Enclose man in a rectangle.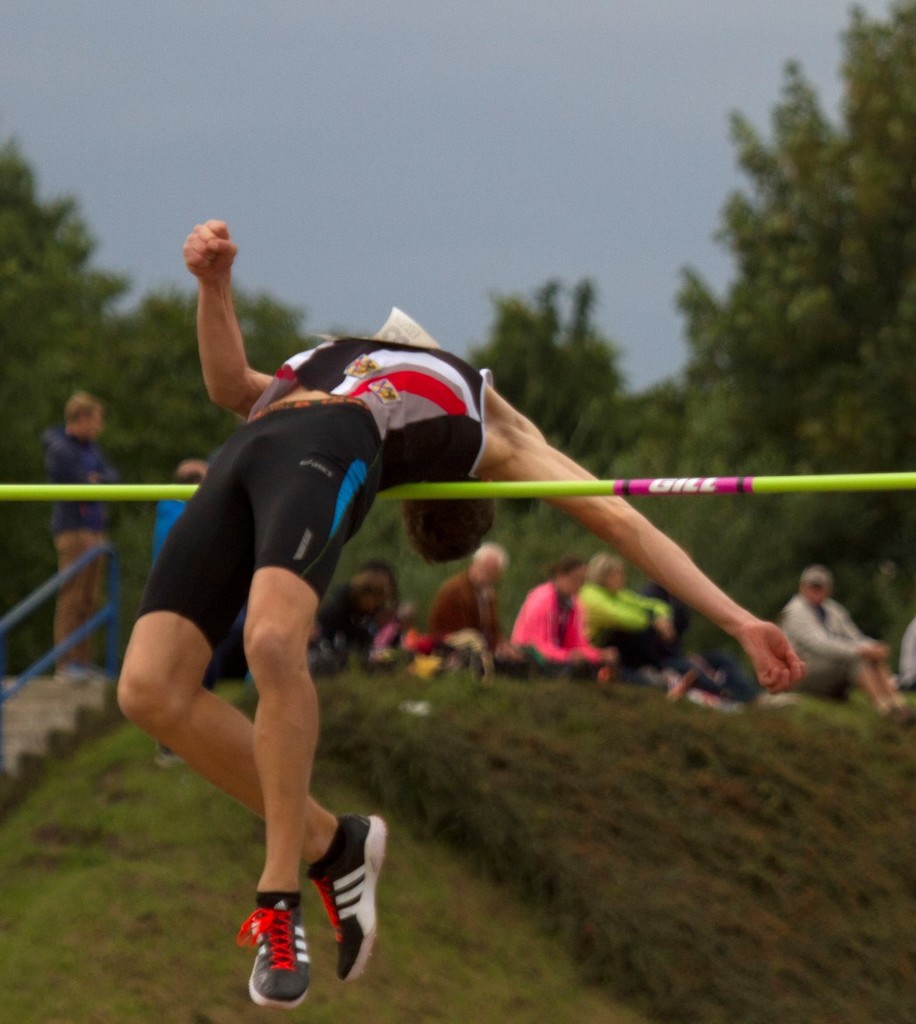
l=117, t=218, r=802, b=1007.
